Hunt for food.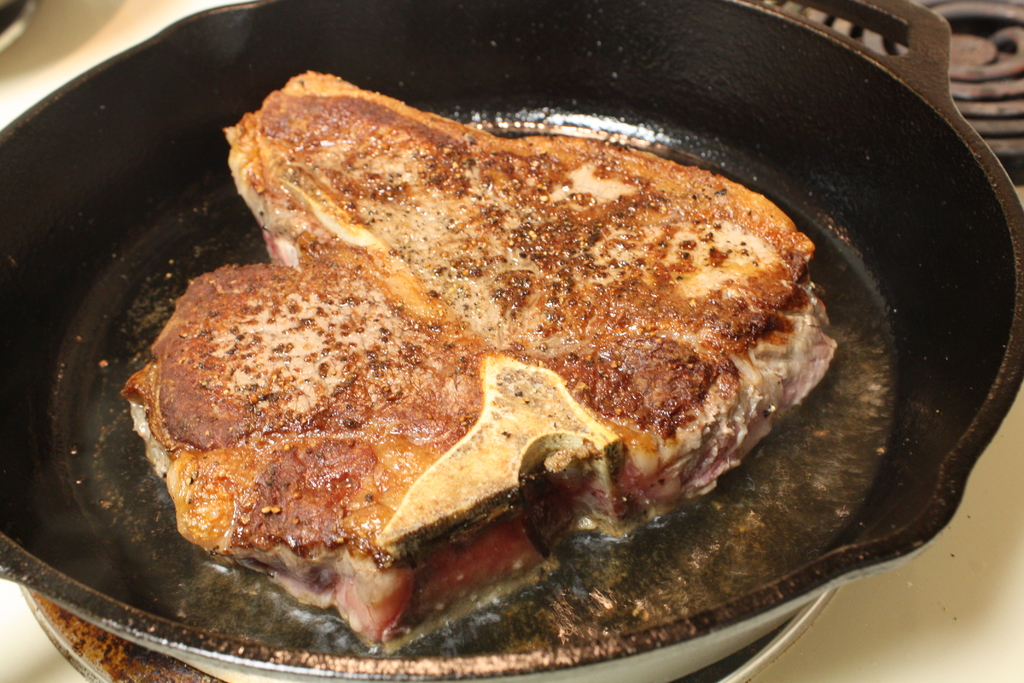
Hunted down at bbox=(138, 81, 929, 657).
